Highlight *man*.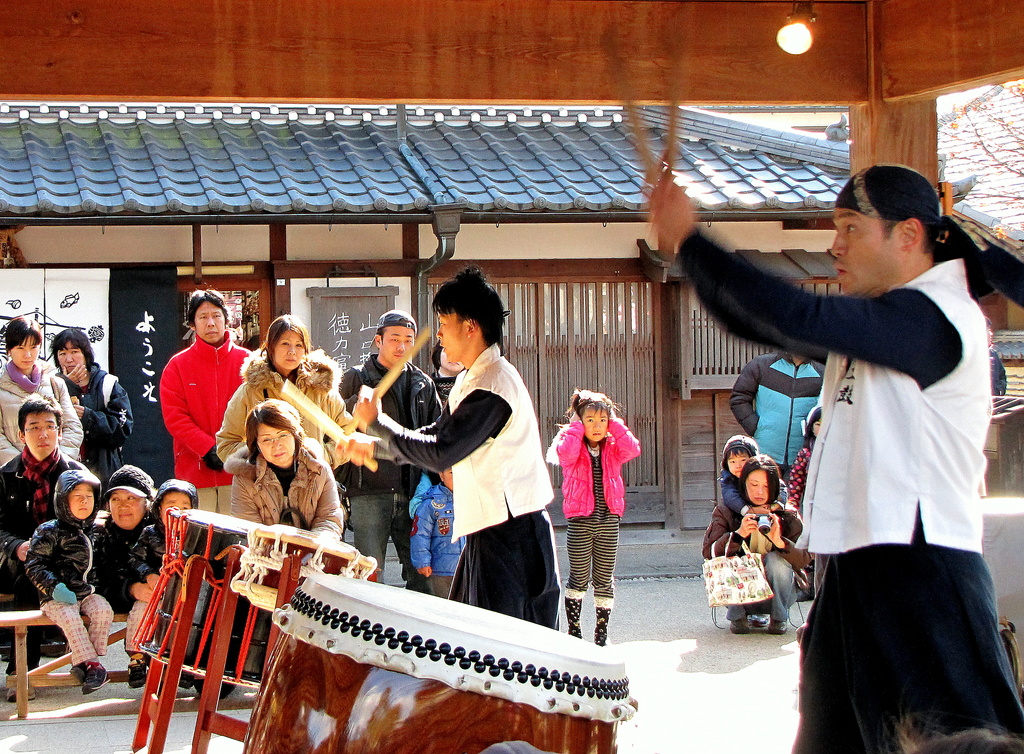
Highlighted region: bbox=(45, 327, 138, 509).
